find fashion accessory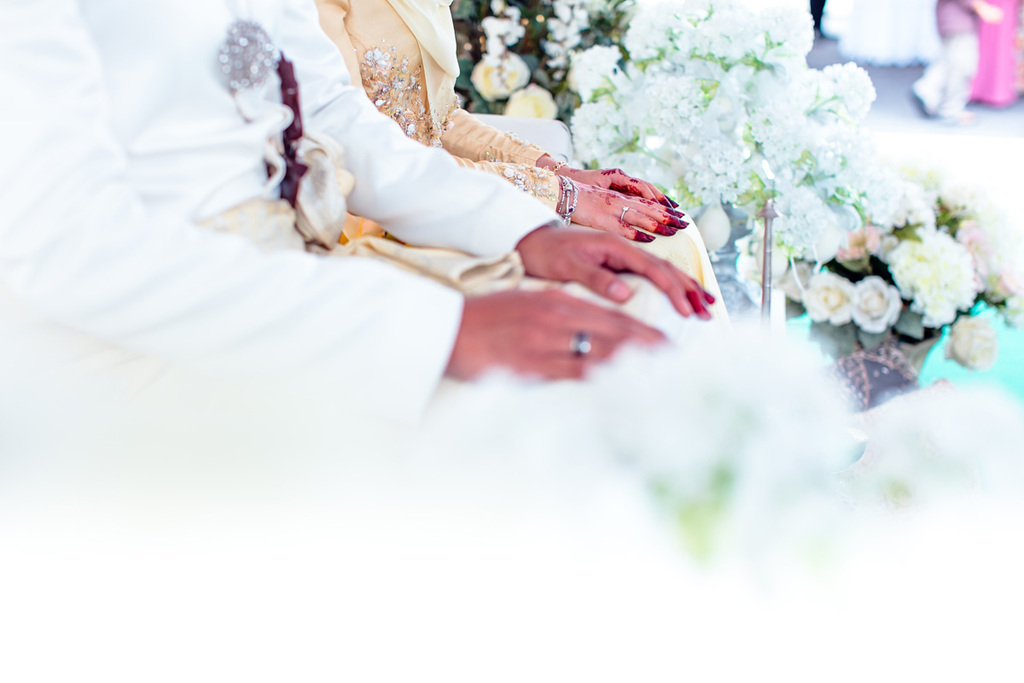
<bbox>558, 176, 579, 231</bbox>
